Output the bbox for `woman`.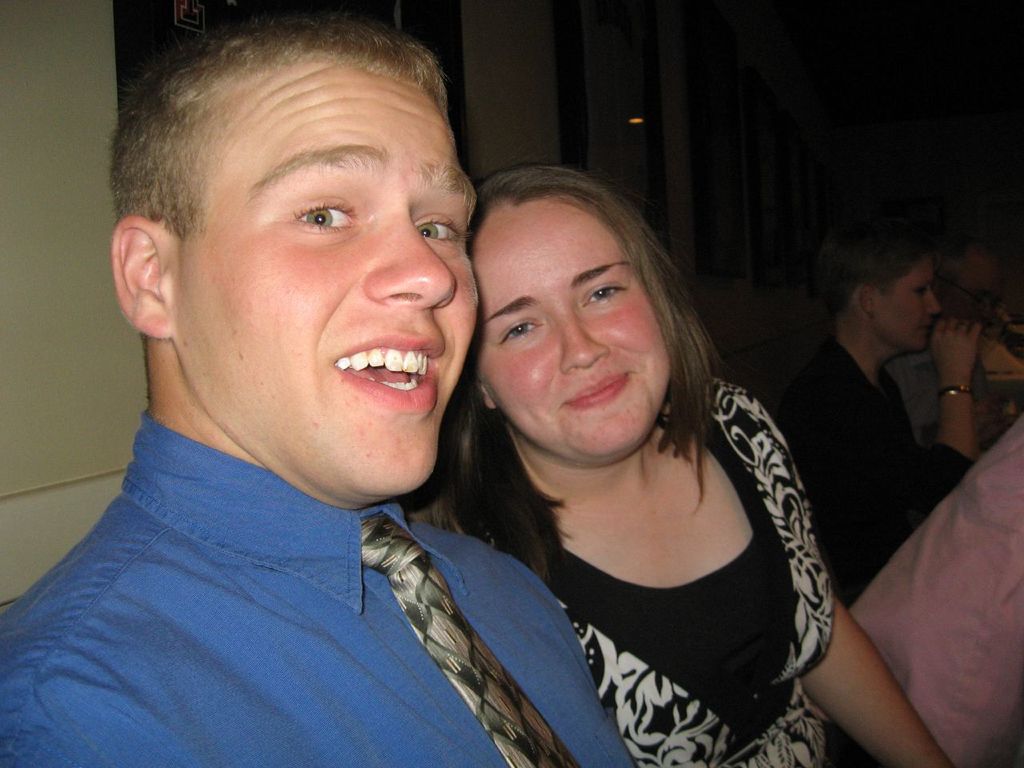
Rect(411, 142, 862, 762).
